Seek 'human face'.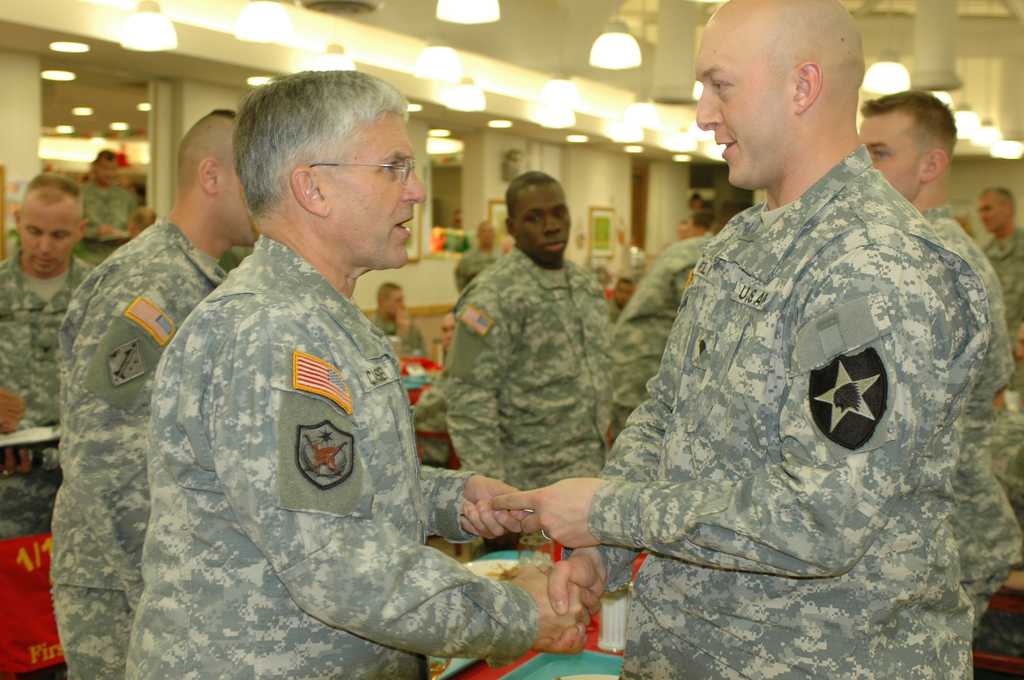
383,287,404,318.
